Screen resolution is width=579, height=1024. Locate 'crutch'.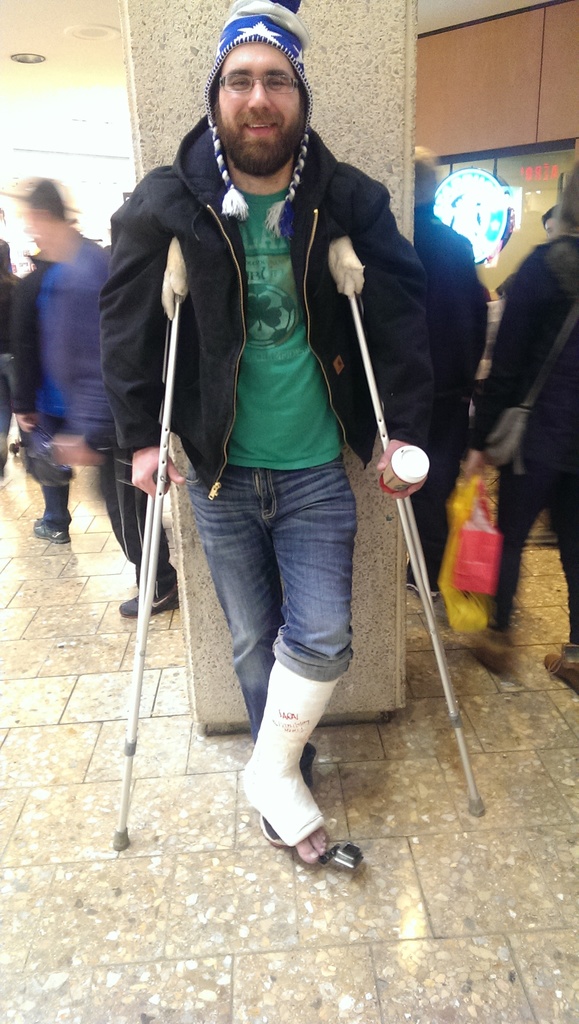
[111,236,189,851].
